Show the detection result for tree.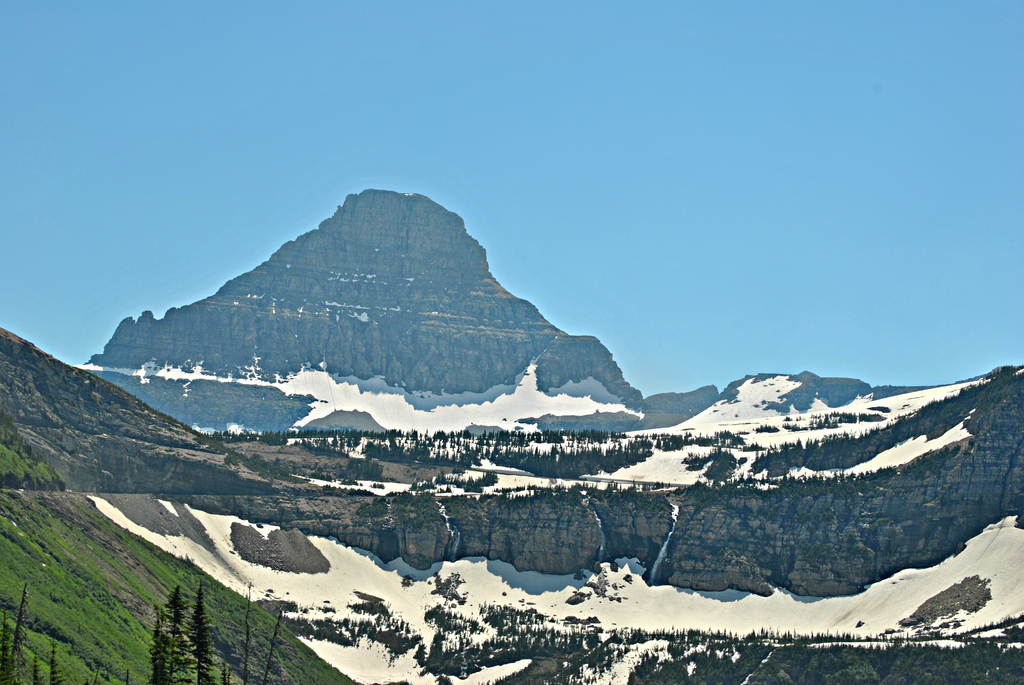
bbox=(0, 588, 28, 684).
